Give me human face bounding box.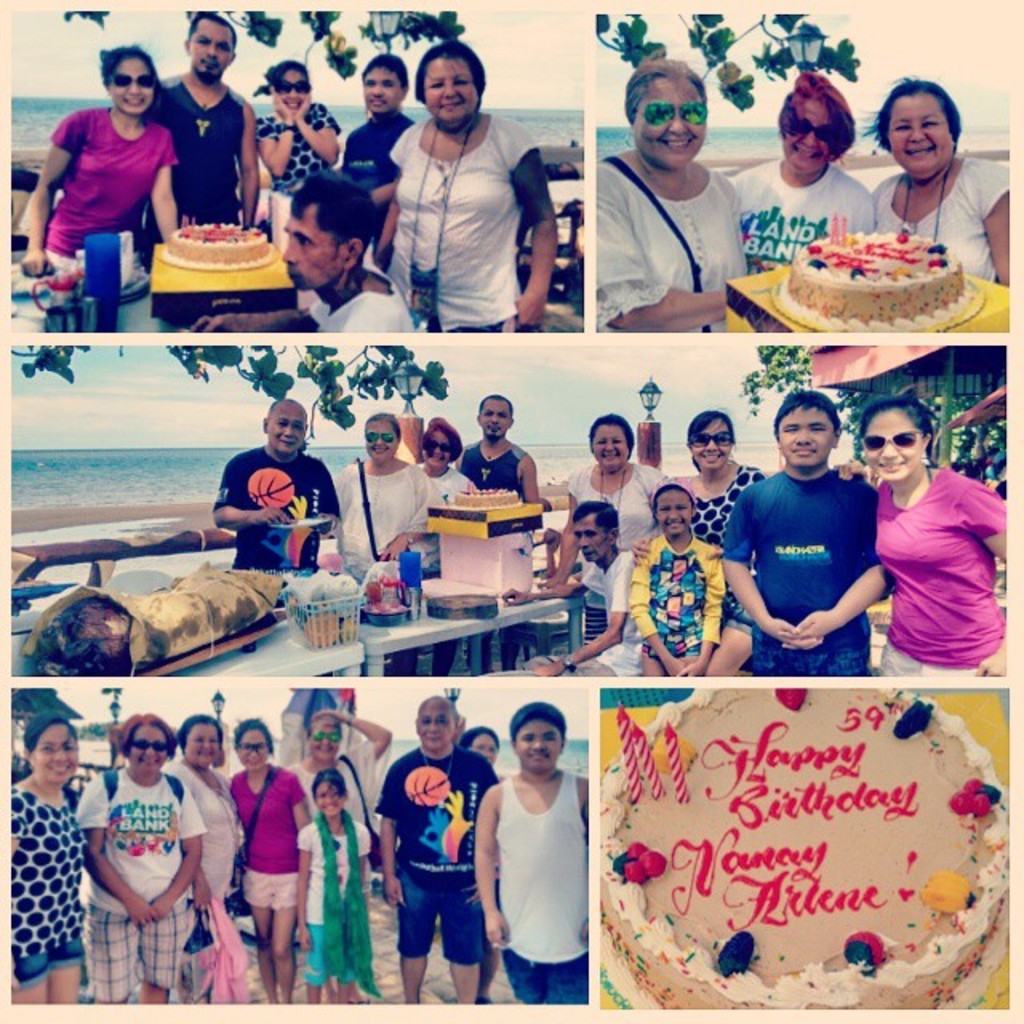
crop(414, 704, 454, 750).
